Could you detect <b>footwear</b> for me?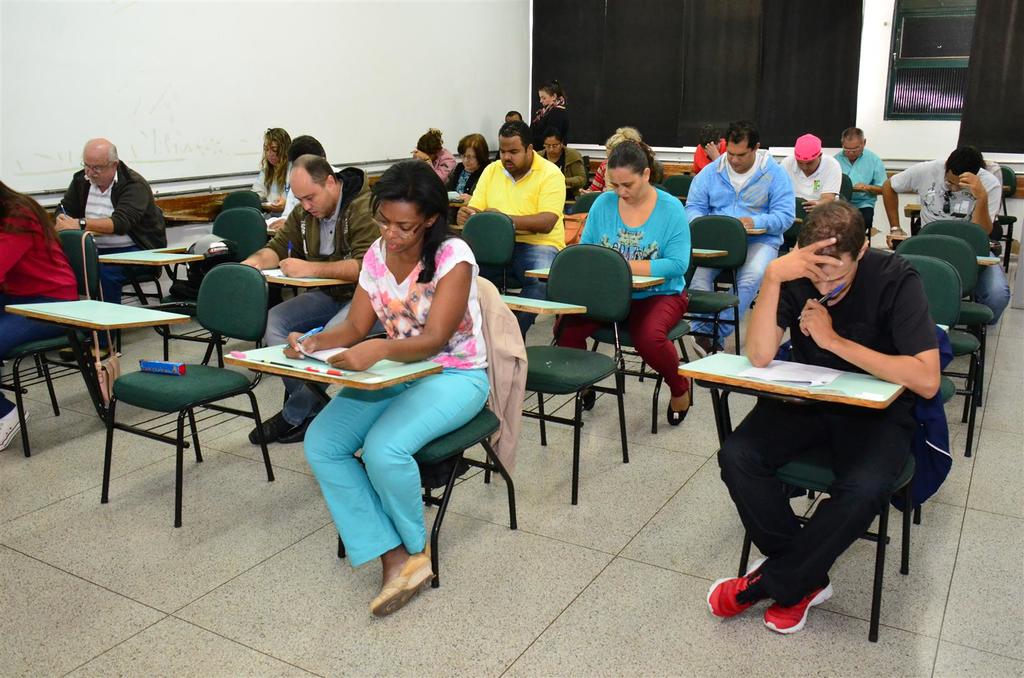
Detection result: [60,344,116,363].
